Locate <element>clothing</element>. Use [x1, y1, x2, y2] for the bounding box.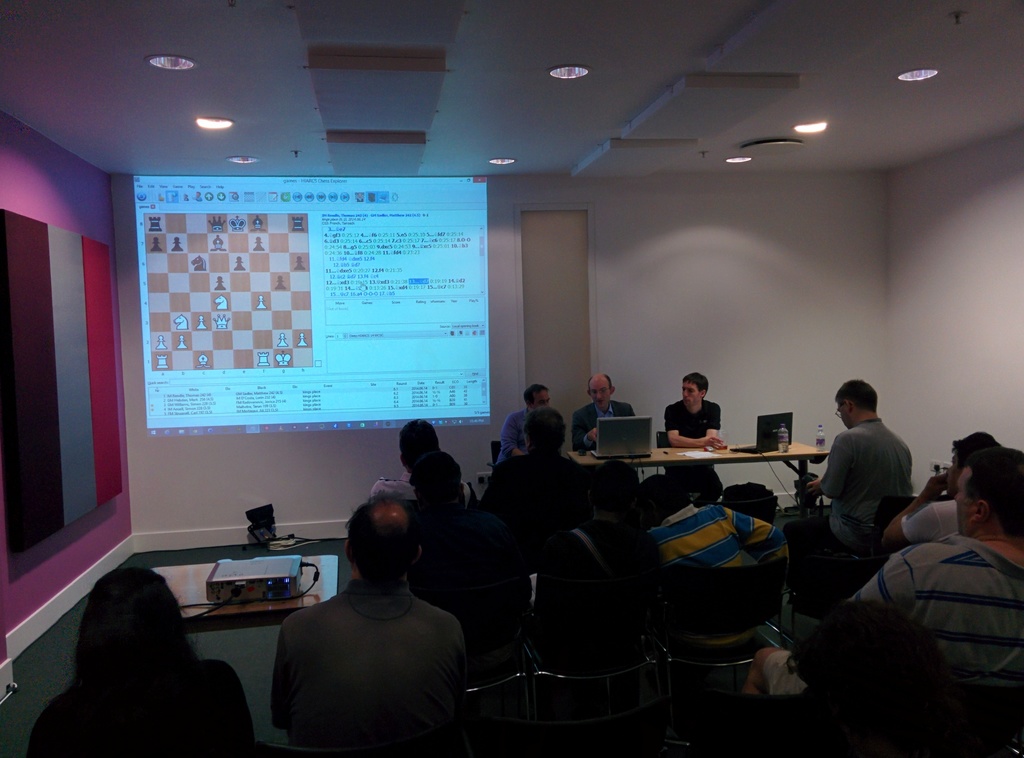
[667, 399, 738, 500].
